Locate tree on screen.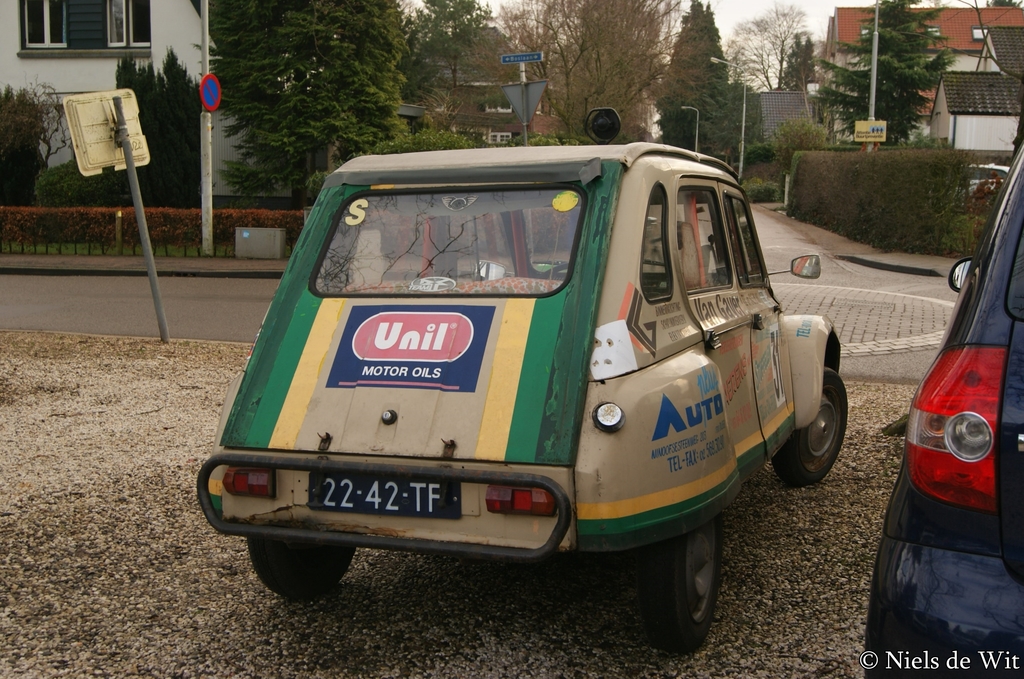
On screen at select_region(842, 17, 972, 127).
